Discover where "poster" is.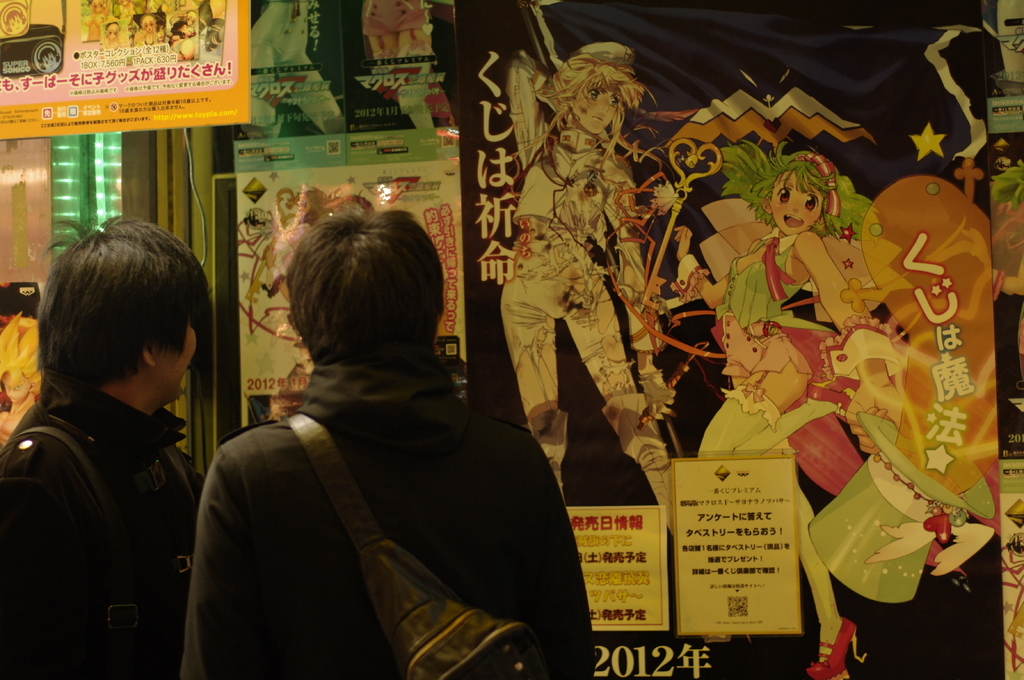
Discovered at <region>346, 0, 463, 160</region>.
